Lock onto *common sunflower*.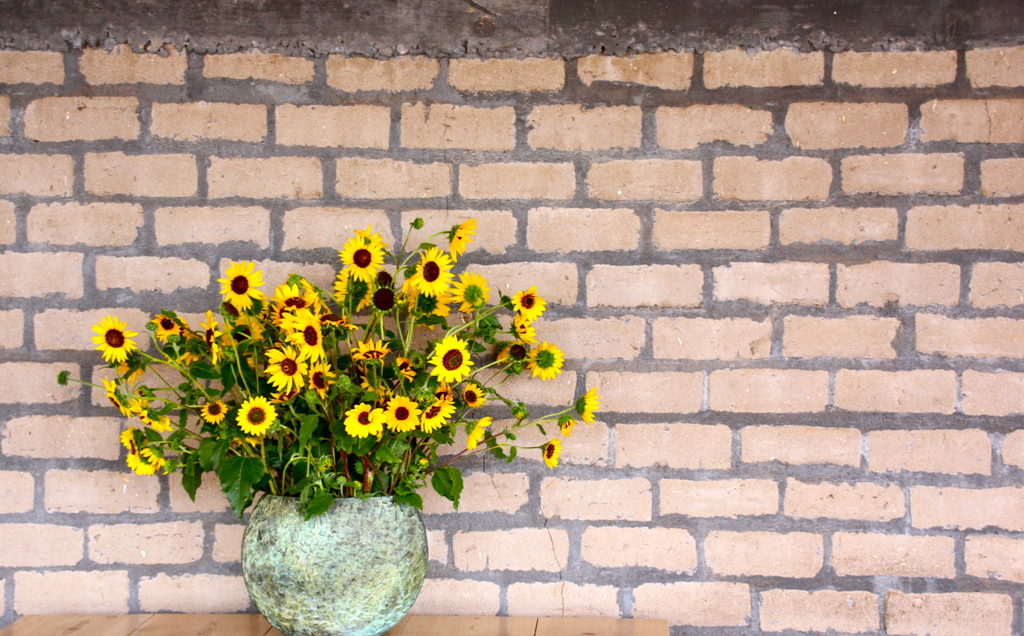
Locked: rect(204, 394, 225, 419).
